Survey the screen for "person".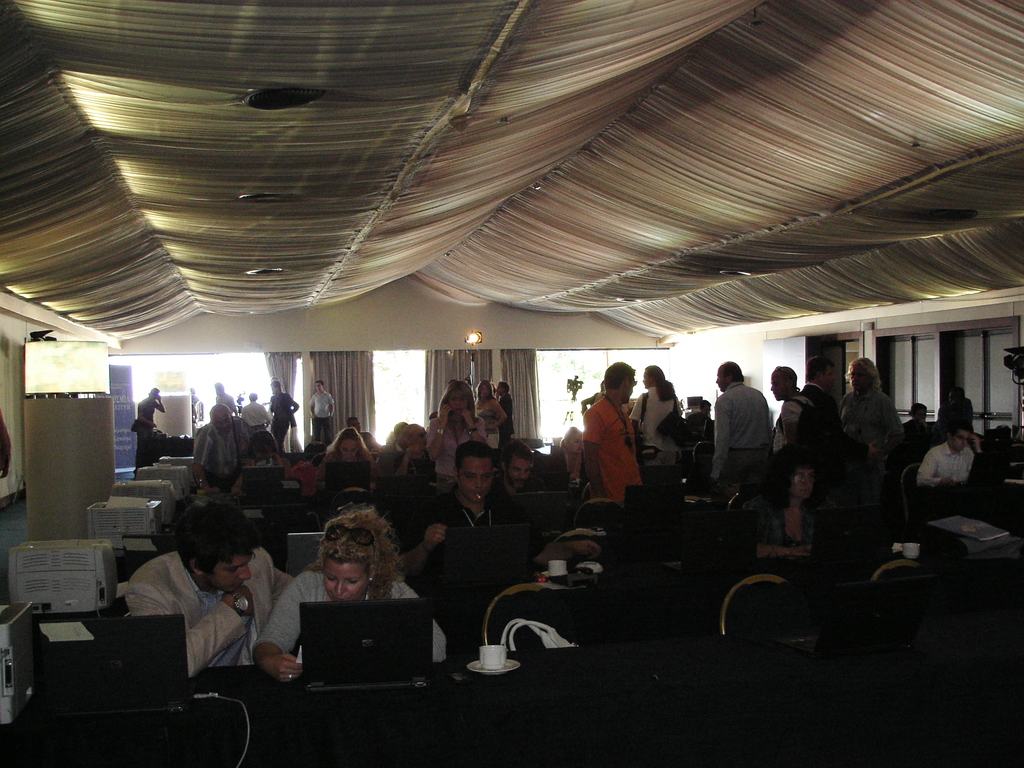
Survey found: bbox(131, 388, 166, 474).
